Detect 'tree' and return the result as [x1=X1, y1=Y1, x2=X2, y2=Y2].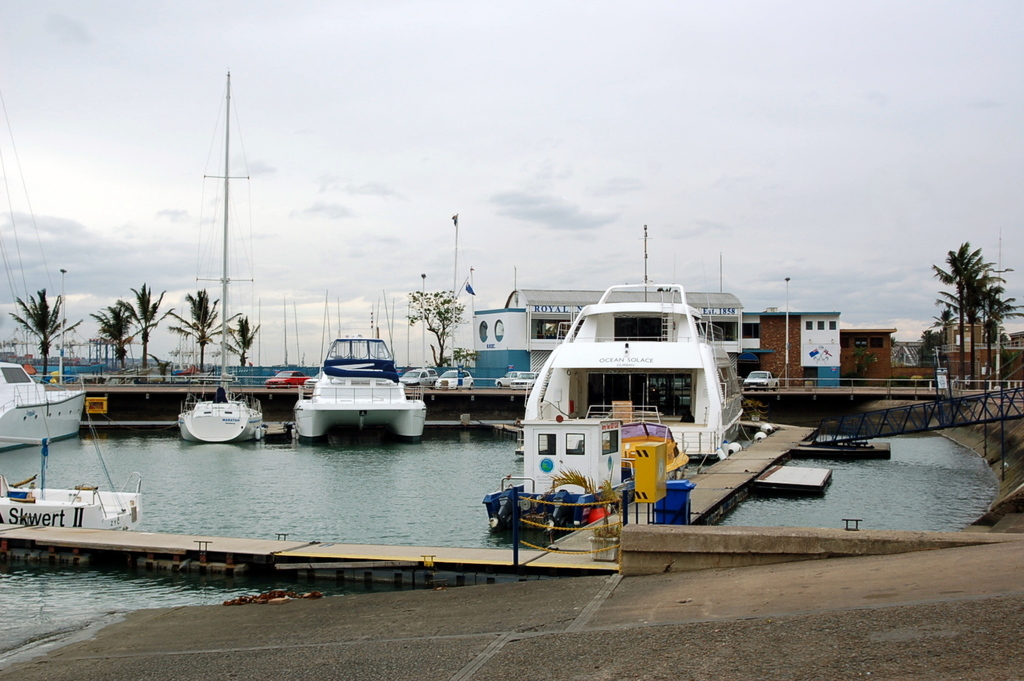
[x1=980, y1=285, x2=1023, y2=385].
